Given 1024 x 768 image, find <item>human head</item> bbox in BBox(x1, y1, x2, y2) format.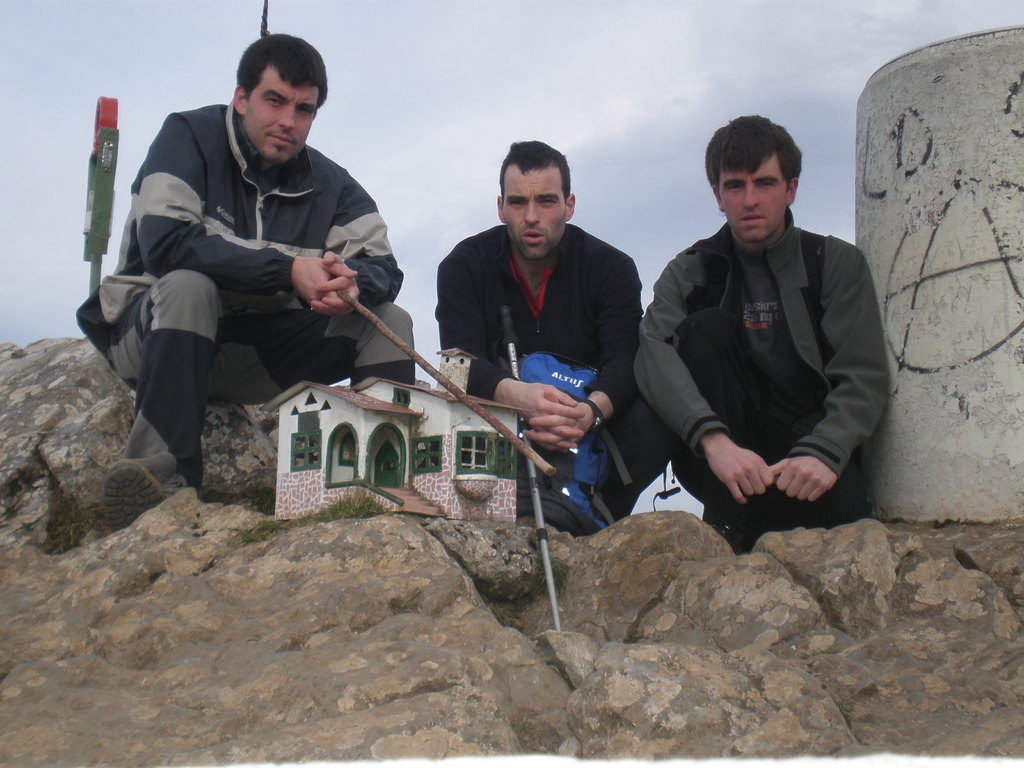
BBox(493, 138, 575, 259).
